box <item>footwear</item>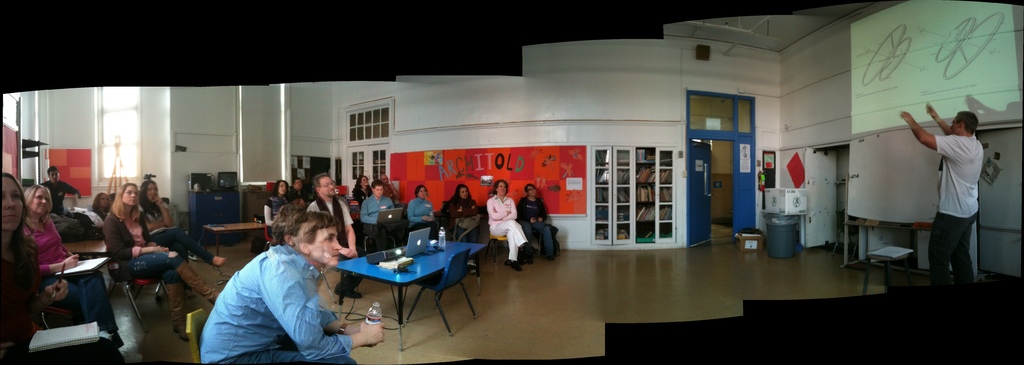
detection(467, 259, 475, 273)
